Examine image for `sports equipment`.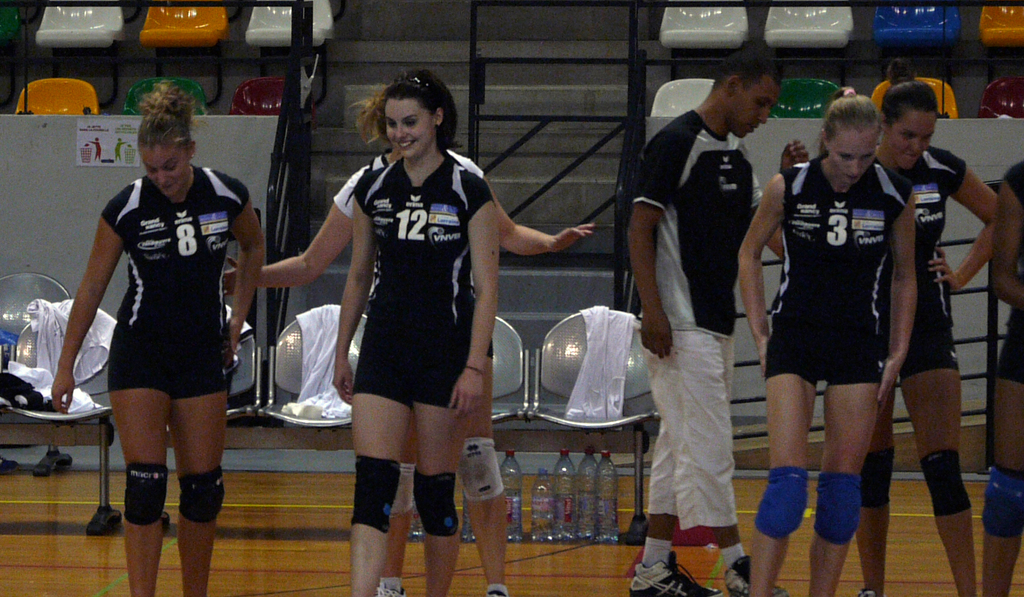
Examination result: bbox=(918, 452, 971, 519).
